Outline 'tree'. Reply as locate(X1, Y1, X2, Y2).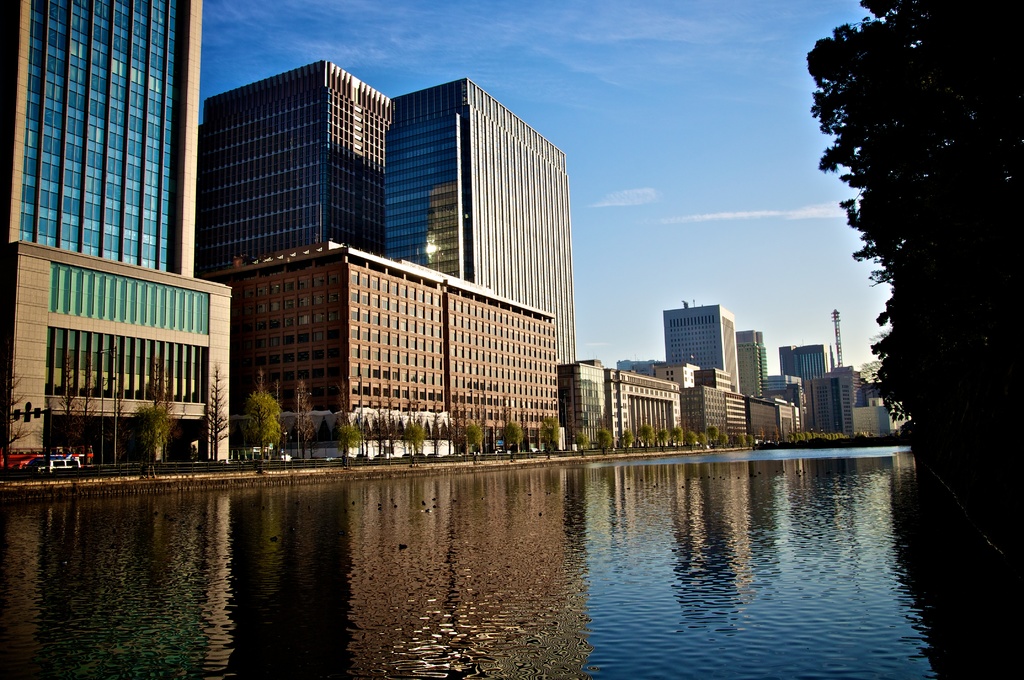
locate(0, 361, 36, 460).
